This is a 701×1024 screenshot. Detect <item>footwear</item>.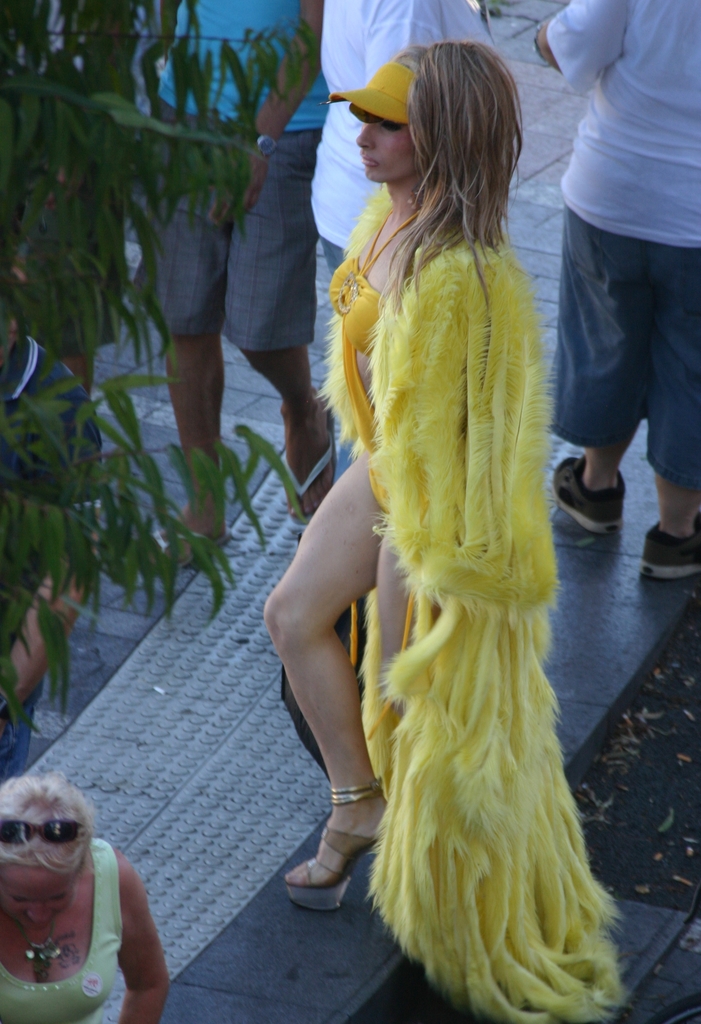
(left=159, top=532, right=229, bottom=571).
